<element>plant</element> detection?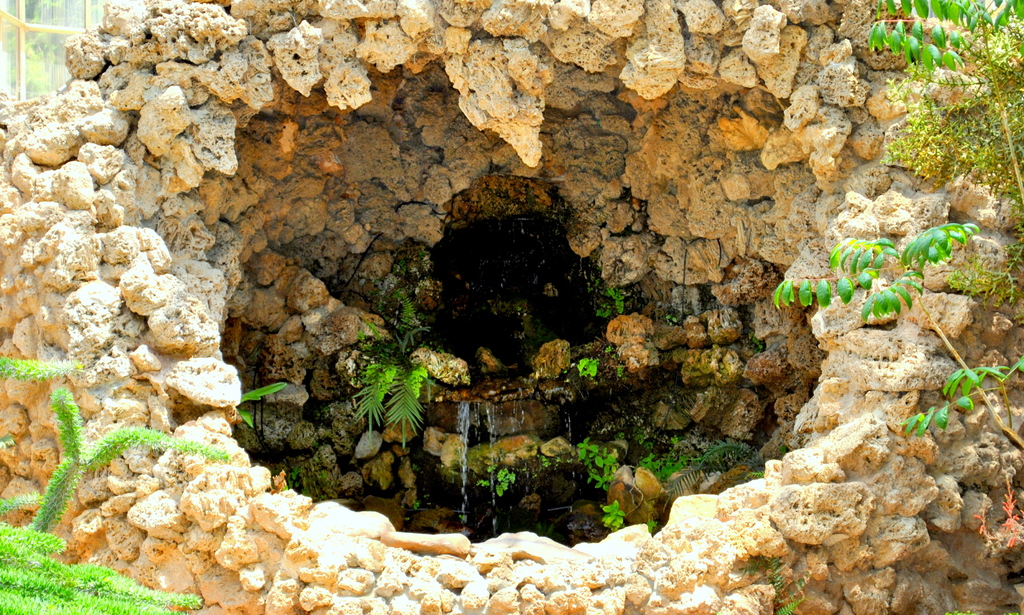
<region>760, 552, 780, 563</region>
